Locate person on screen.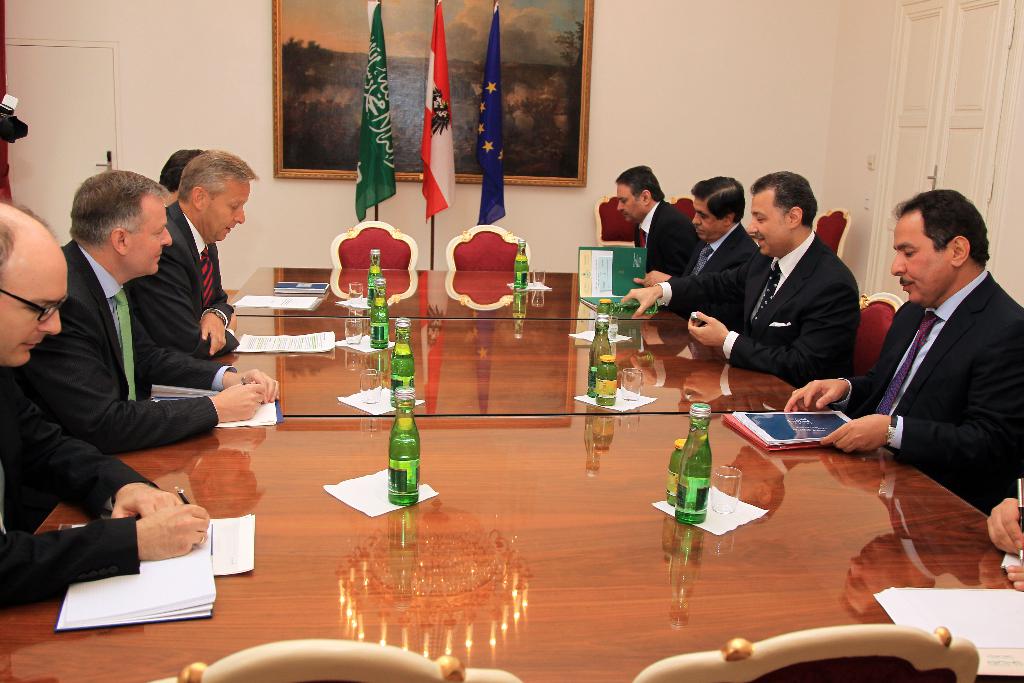
On screen at [984, 491, 1023, 588].
